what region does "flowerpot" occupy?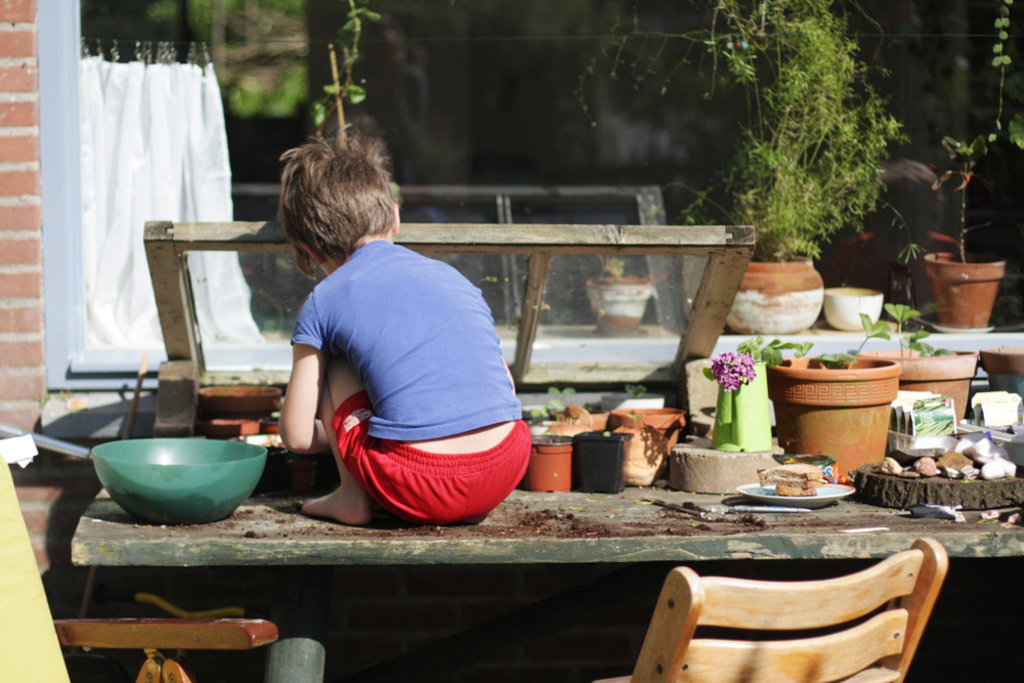
<bbox>900, 336, 981, 427</bbox>.
